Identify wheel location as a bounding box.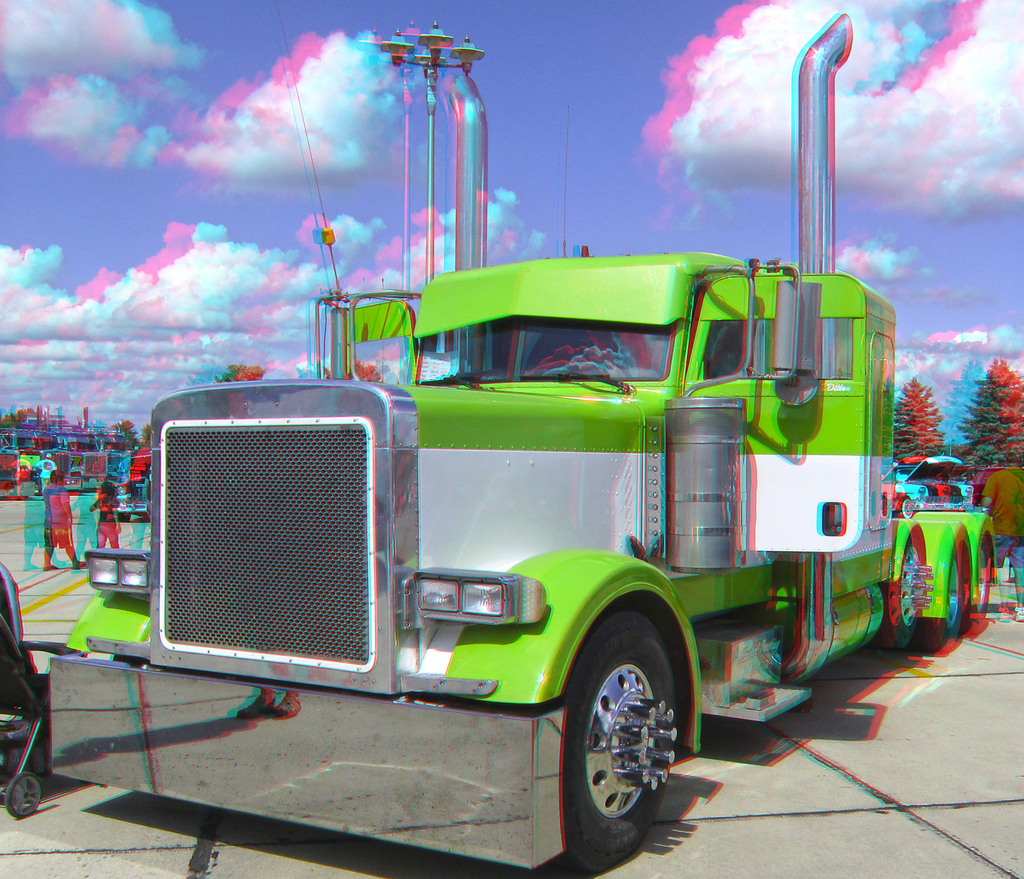
[873, 533, 936, 650].
